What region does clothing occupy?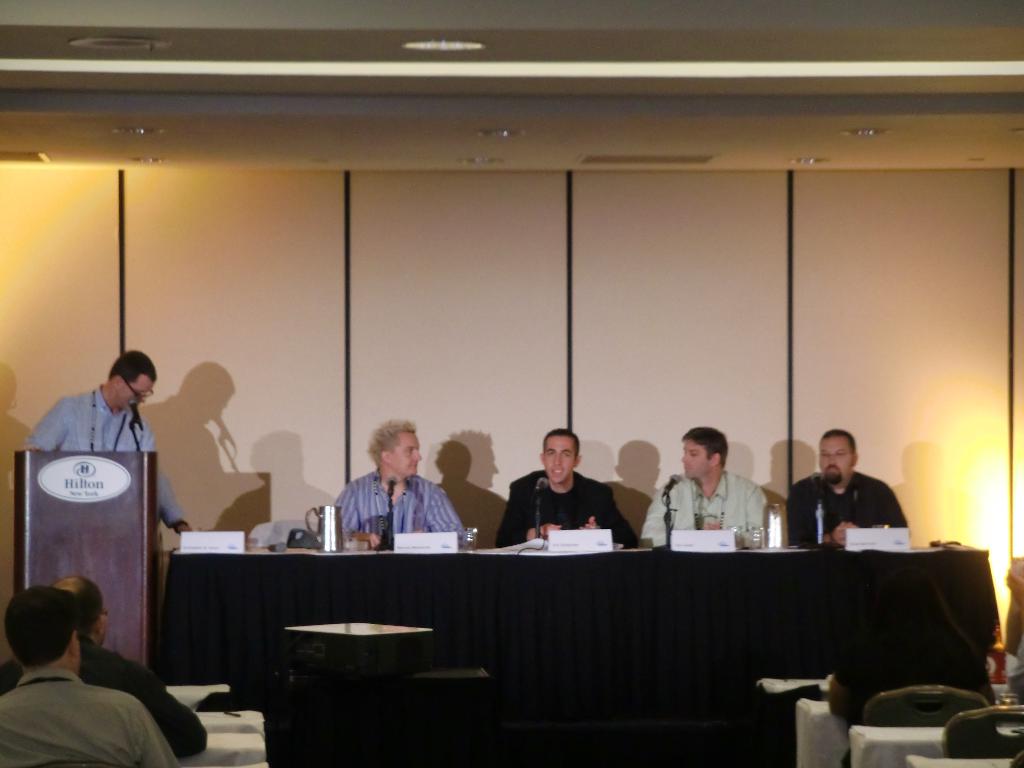
(x1=1, y1=634, x2=213, y2=764).
